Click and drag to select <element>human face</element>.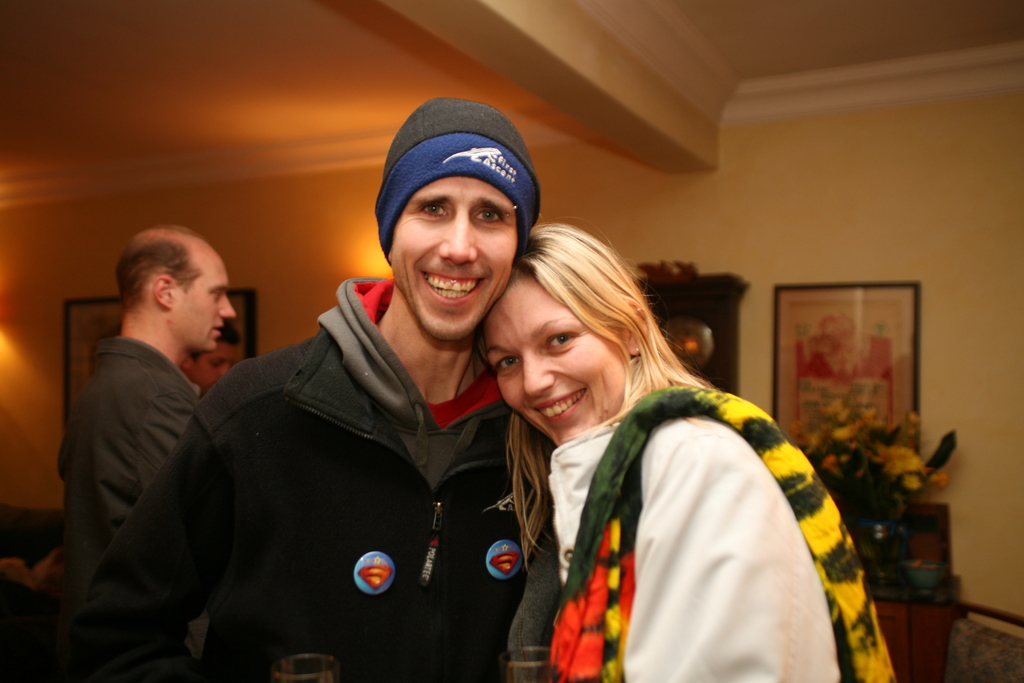
Selection: bbox(173, 238, 234, 349).
